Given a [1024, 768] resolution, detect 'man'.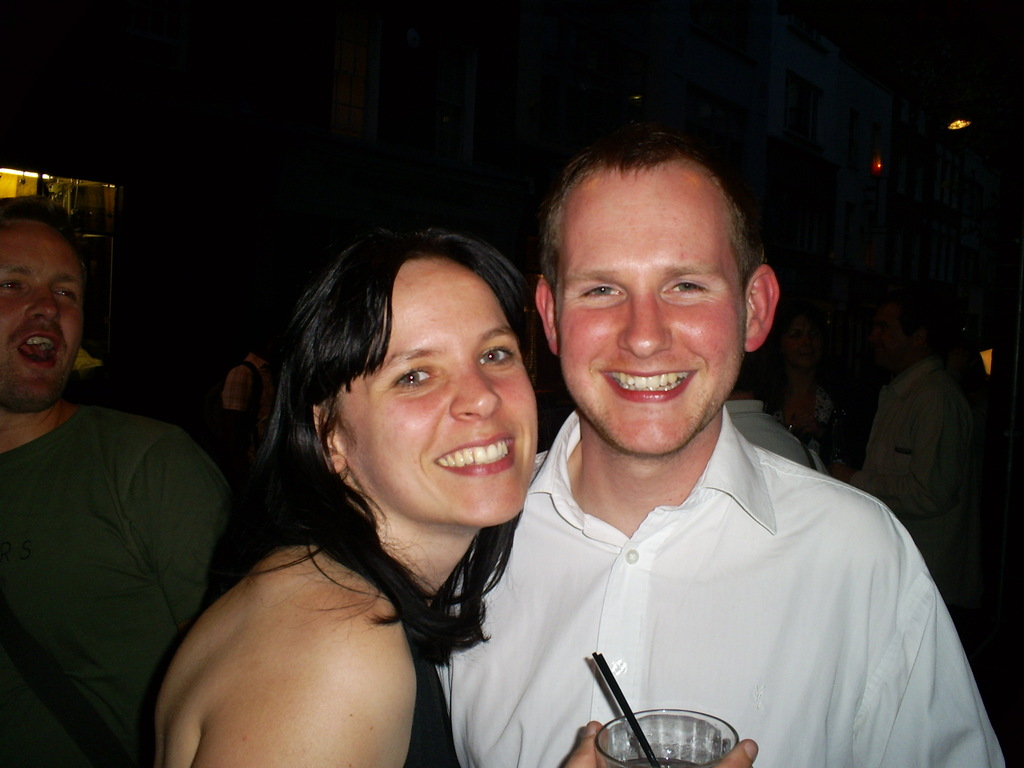
rect(442, 138, 968, 756).
